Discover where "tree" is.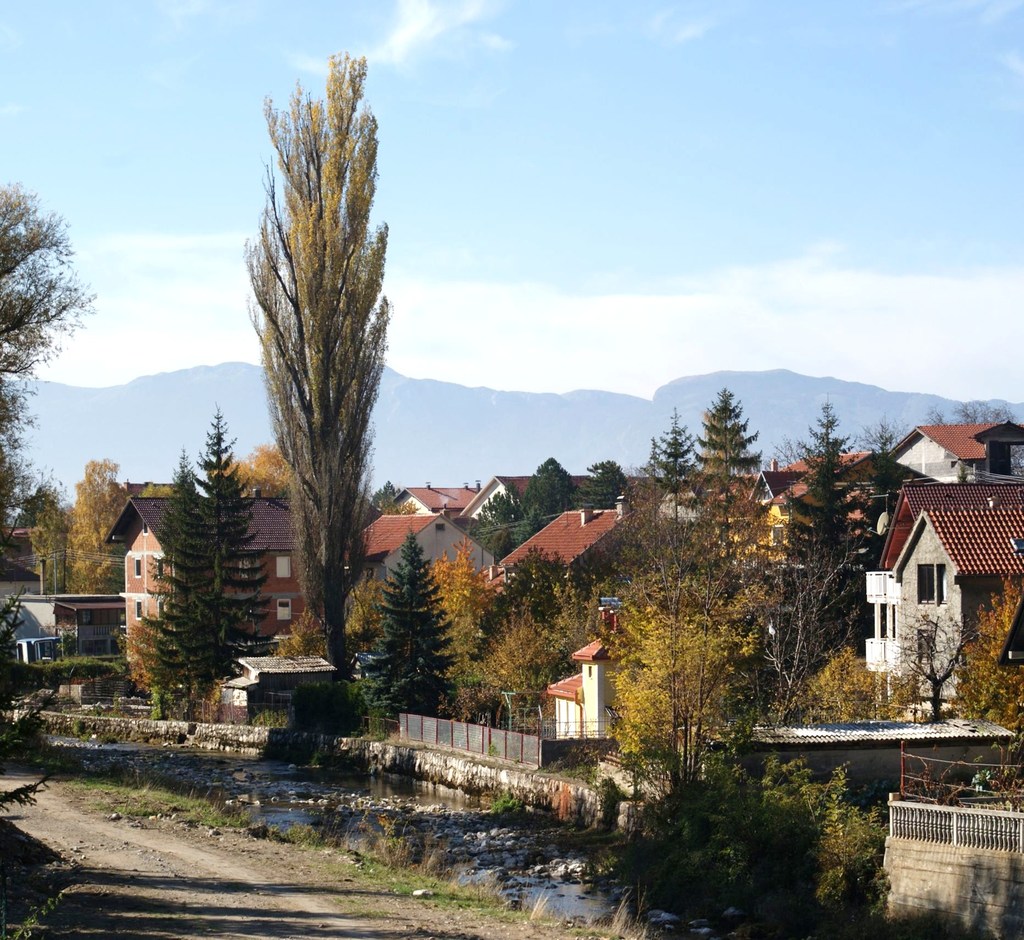
Discovered at bbox=[216, 420, 301, 478].
